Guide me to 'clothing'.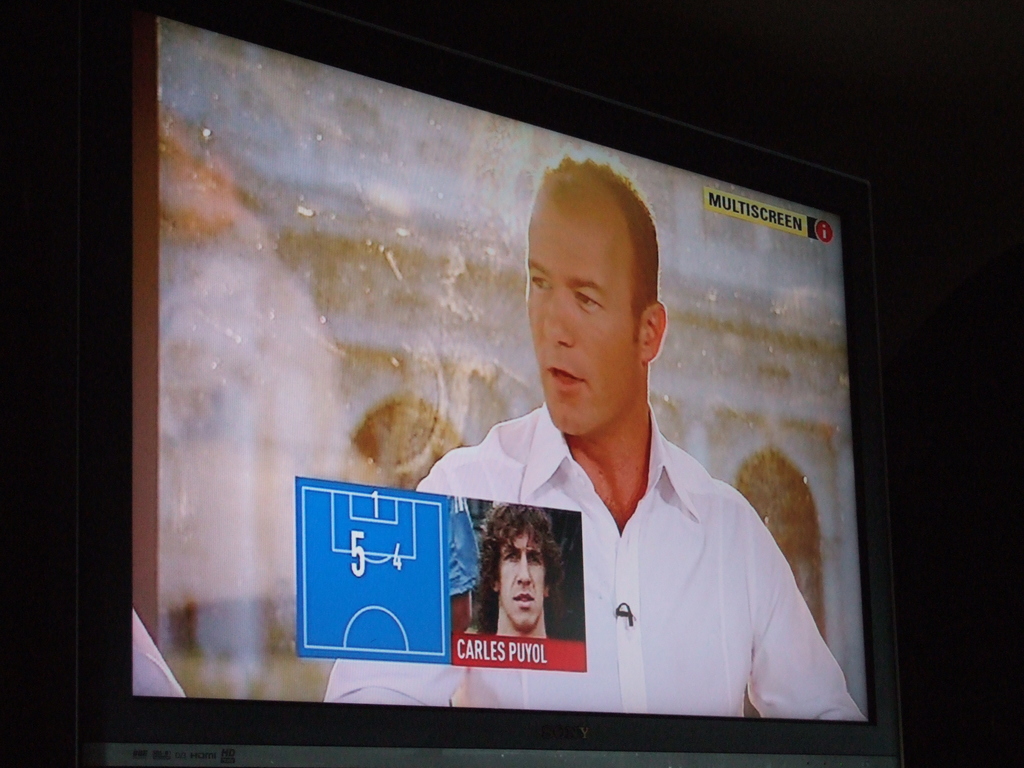
Guidance: region(324, 401, 867, 719).
